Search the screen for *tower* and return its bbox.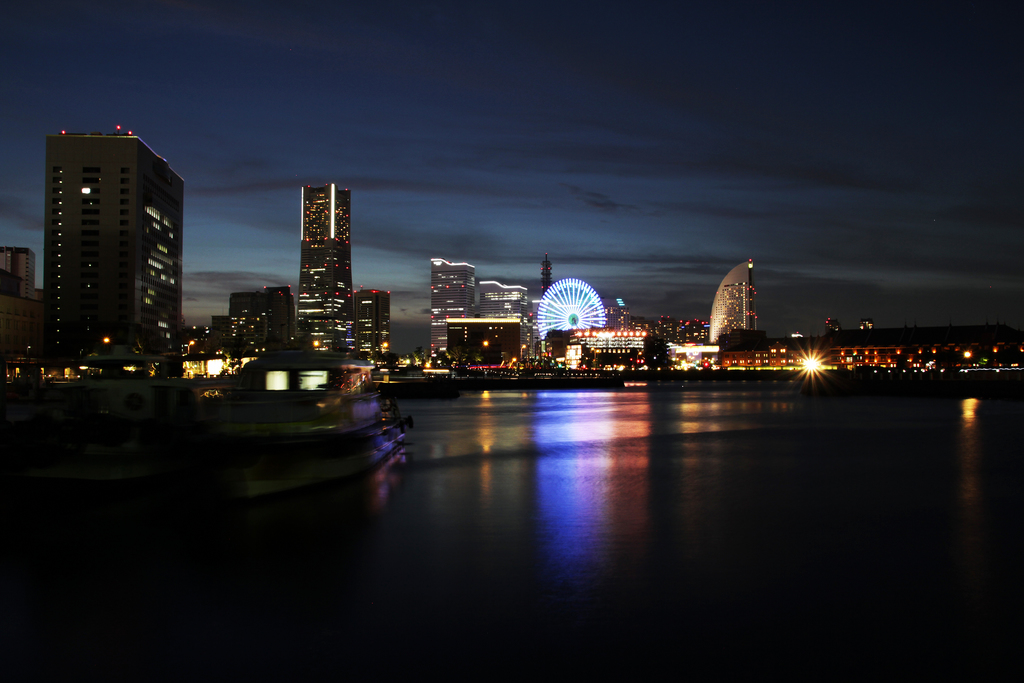
Found: region(476, 281, 530, 328).
